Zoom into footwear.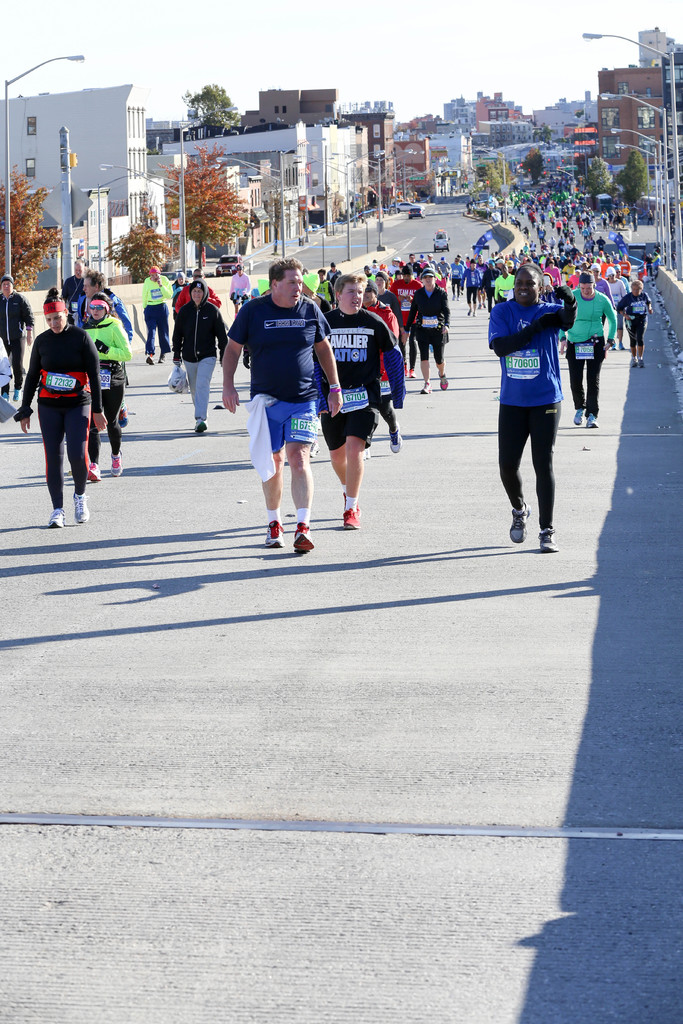
Zoom target: 420/378/434/396.
